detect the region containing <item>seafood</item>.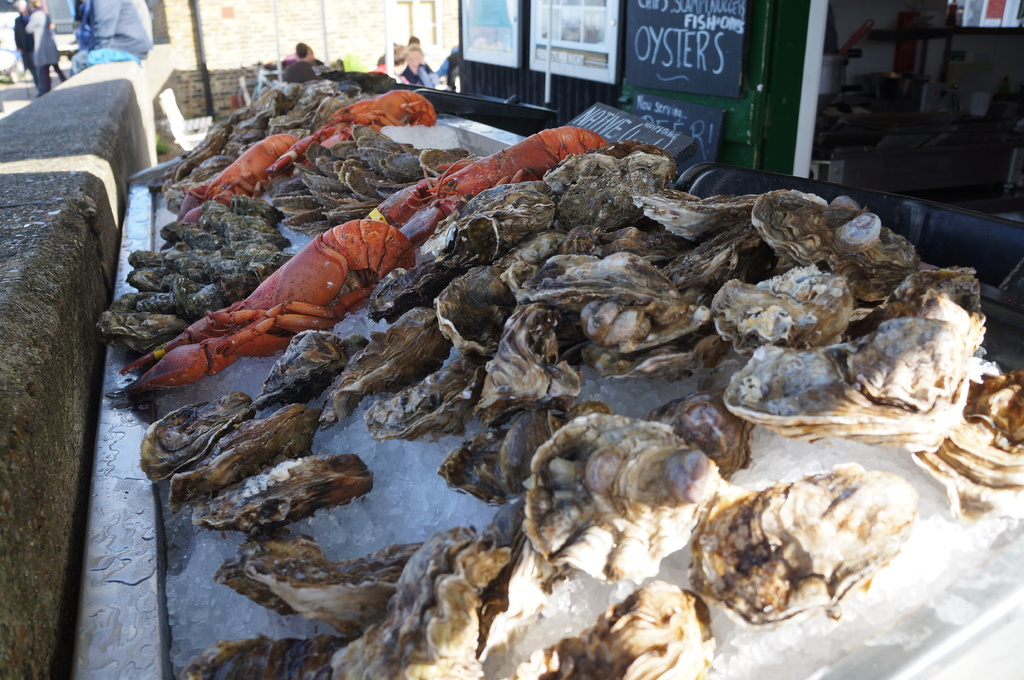
(916,361,1023,518).
